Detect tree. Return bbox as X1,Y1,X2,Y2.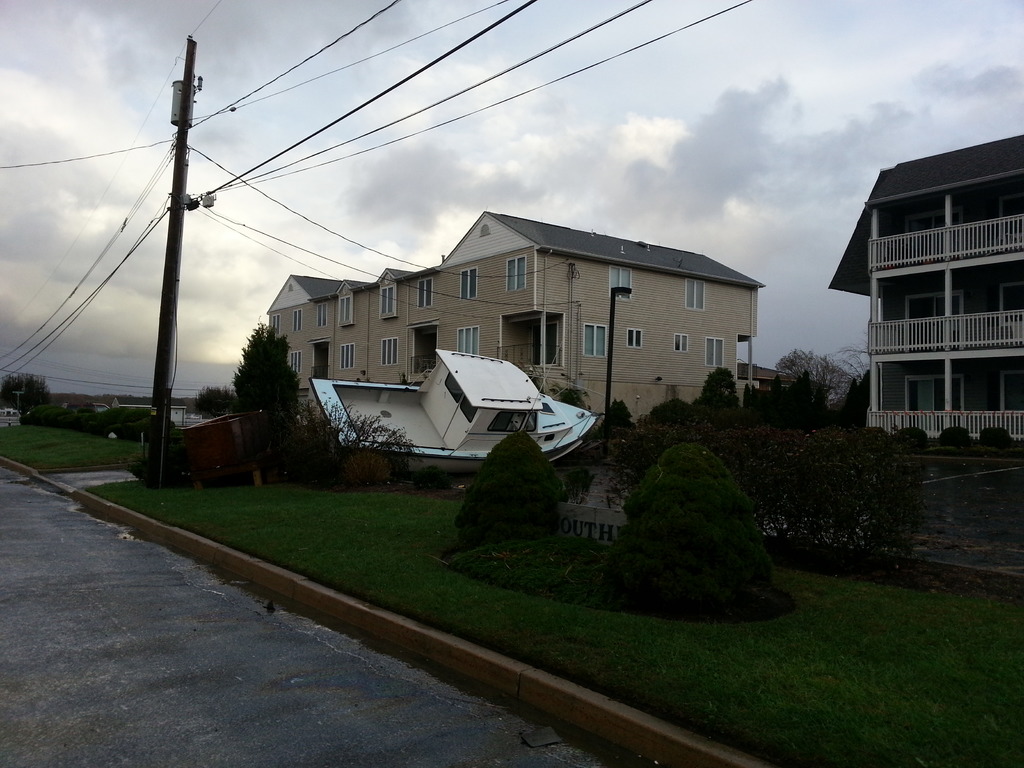
842,366,873,427.
